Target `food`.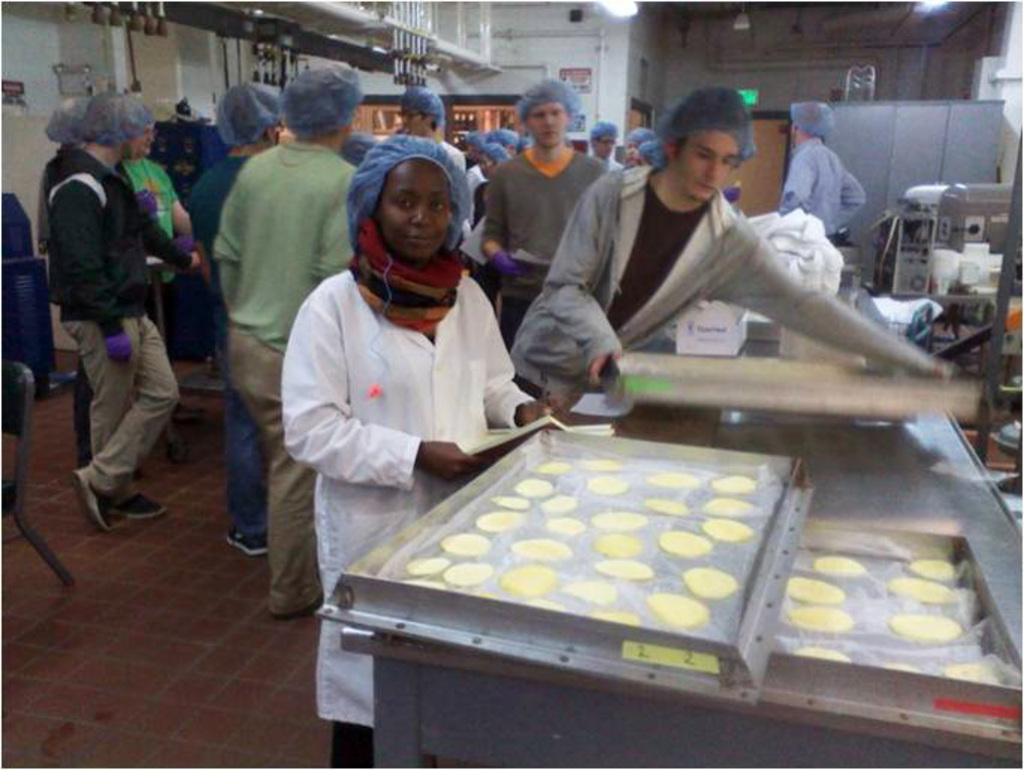
Target region: x1=643, y1=469, x2=700, y2=490.
